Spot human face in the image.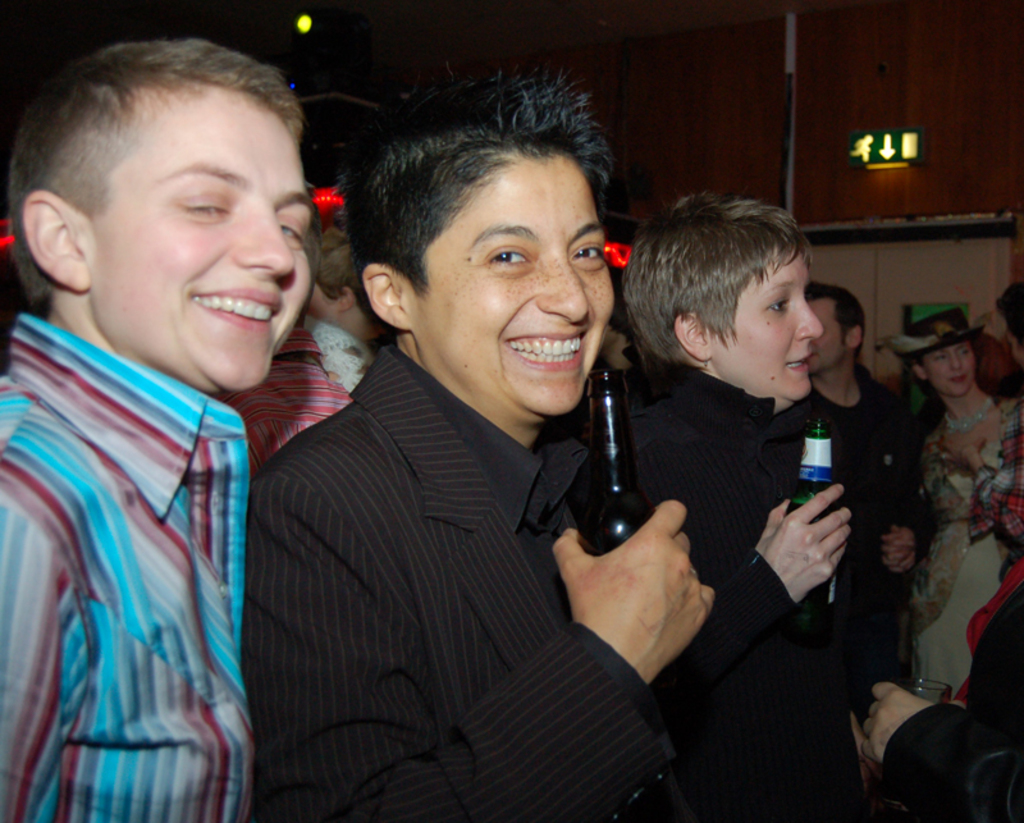
human face found at (90,91,300,399).
